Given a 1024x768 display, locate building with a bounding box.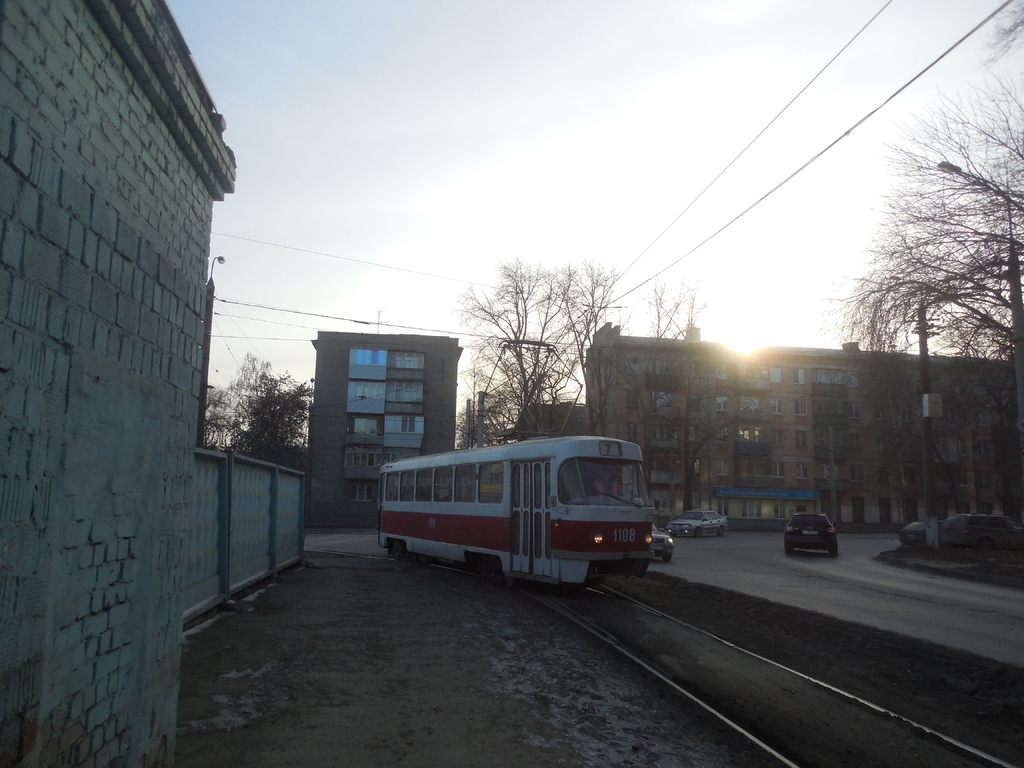
Located: <box>311,331,463,527</box>.
